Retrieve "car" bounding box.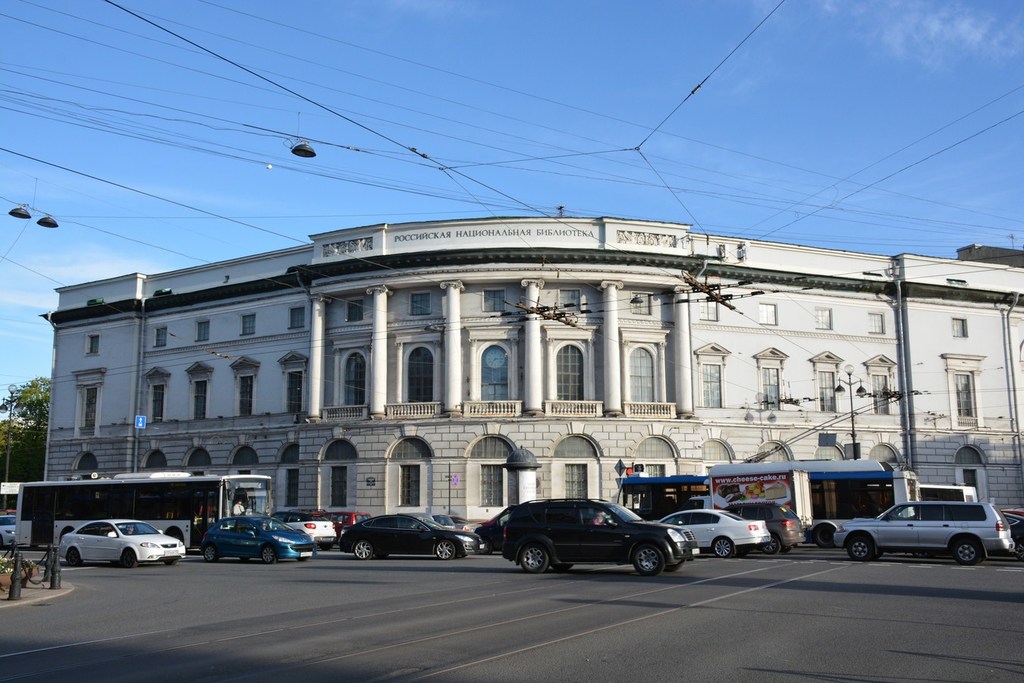
Bounding box: x1=475 y1=494 x2=706 y2=581.
